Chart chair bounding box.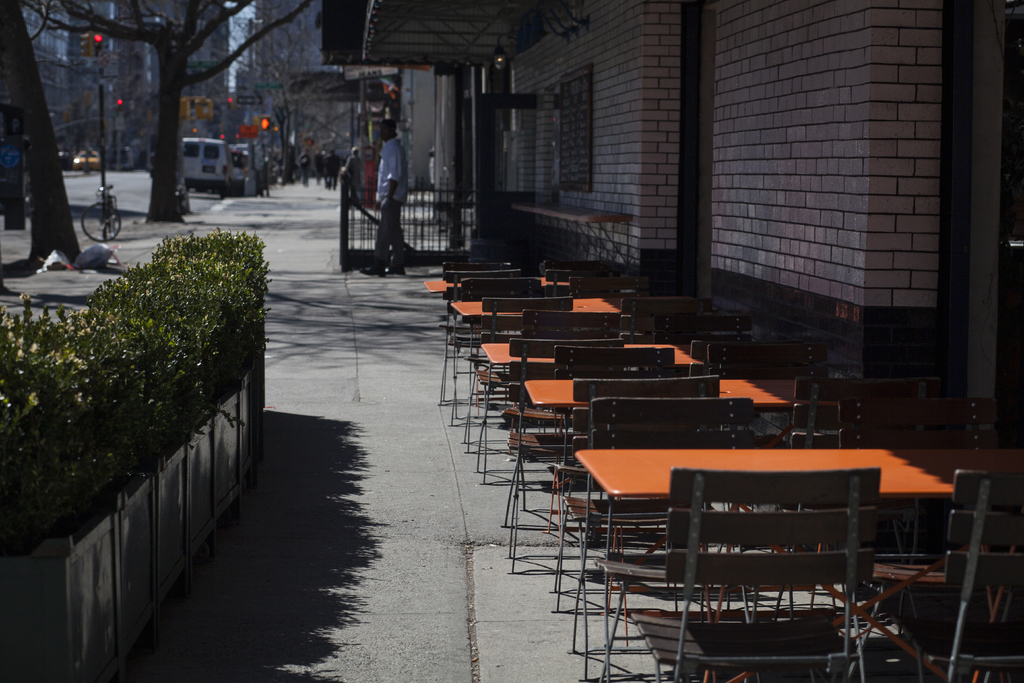
Charted: bbox=(569, 388, 761, 618).
